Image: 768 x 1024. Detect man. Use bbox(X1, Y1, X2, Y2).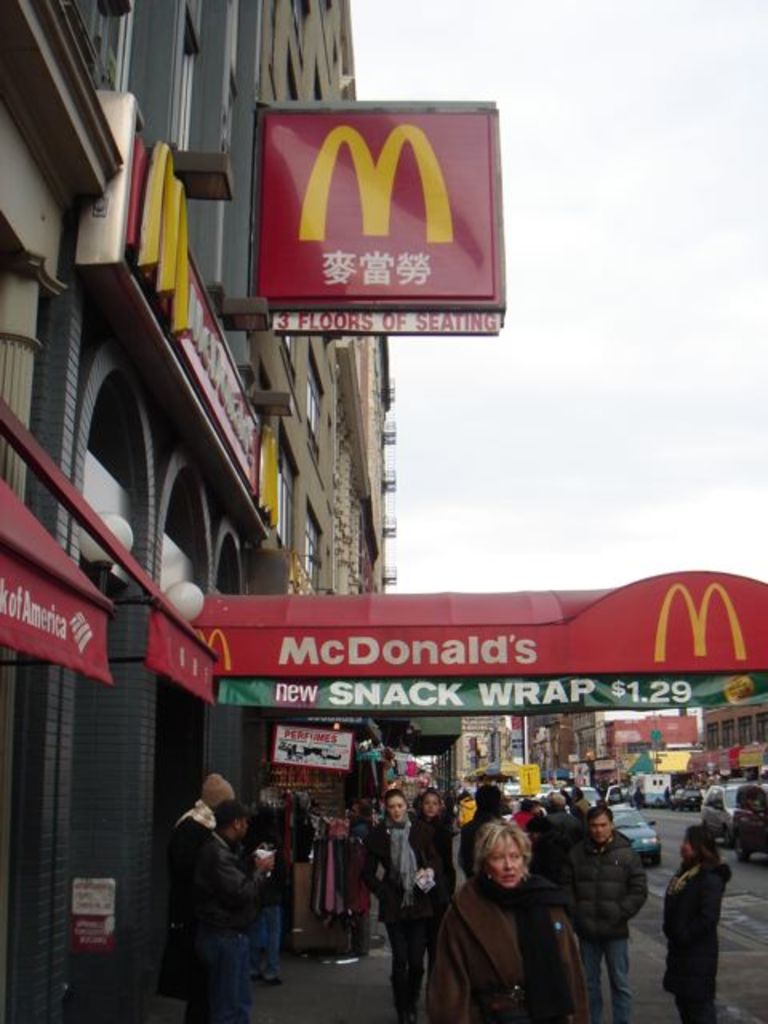
bbox(555, 802, 651, 1022).
